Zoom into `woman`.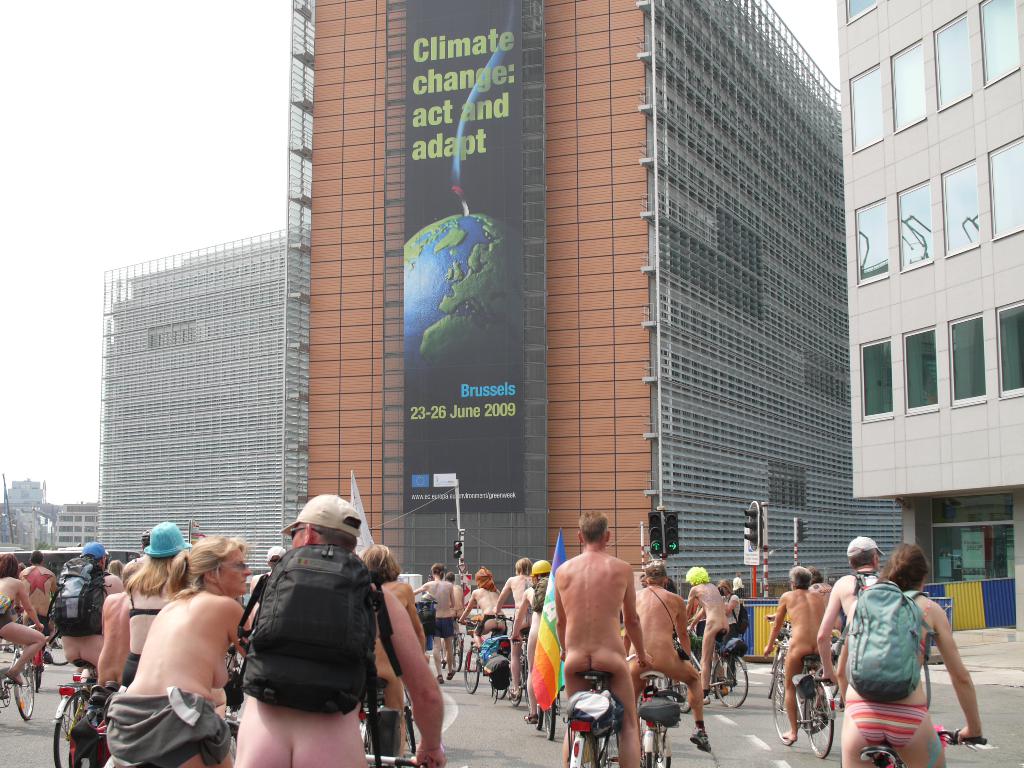
Zoom target: bbox=[454, 563, 512, 673].
